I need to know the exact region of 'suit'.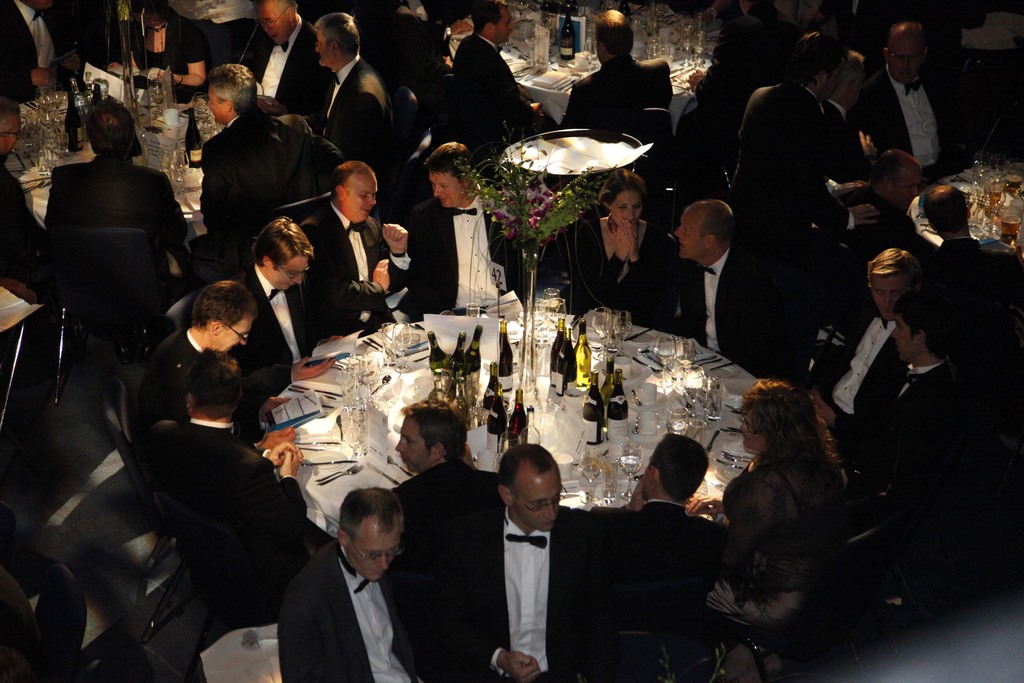
Region: (813, 311, 910, 458).
